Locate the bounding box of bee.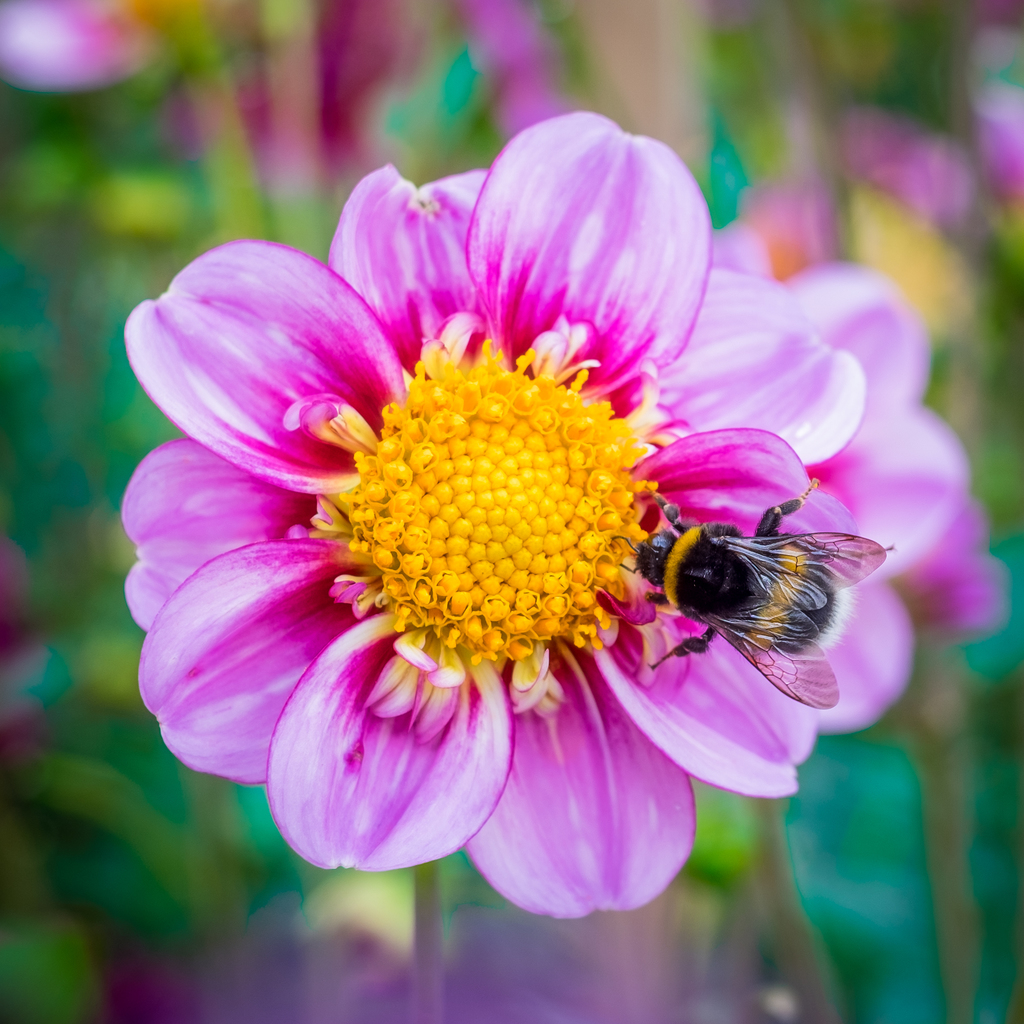
Bounding box: 622 490 876 715.
